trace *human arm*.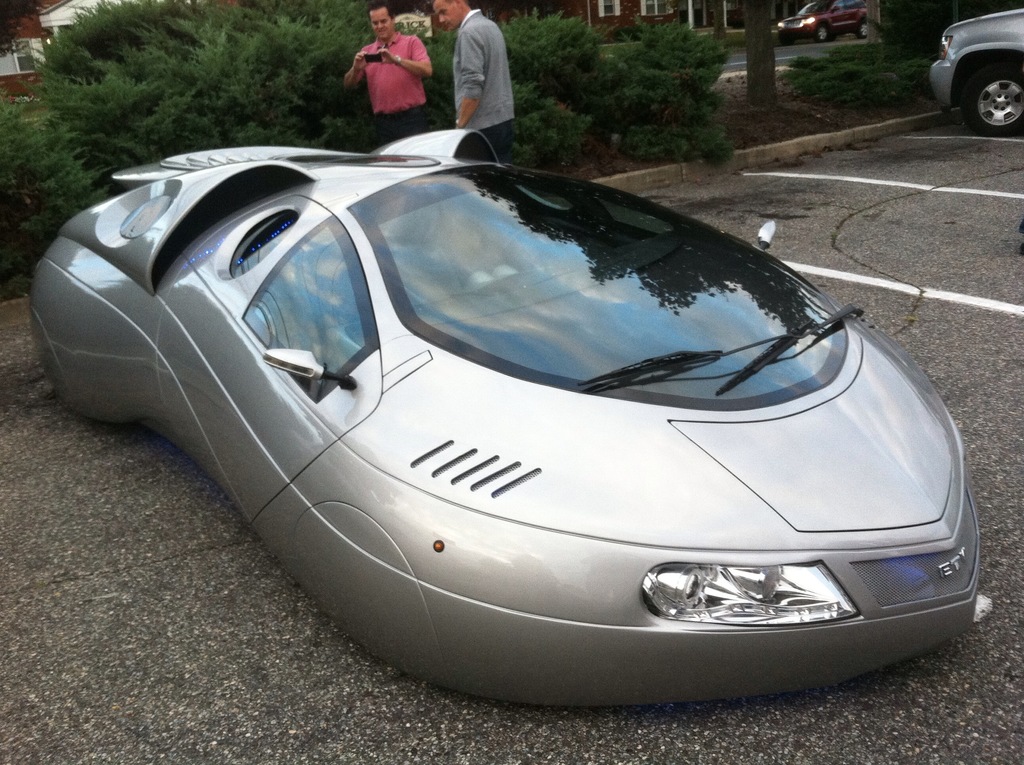
Traced to BBox(353, 35, 383, 79).
